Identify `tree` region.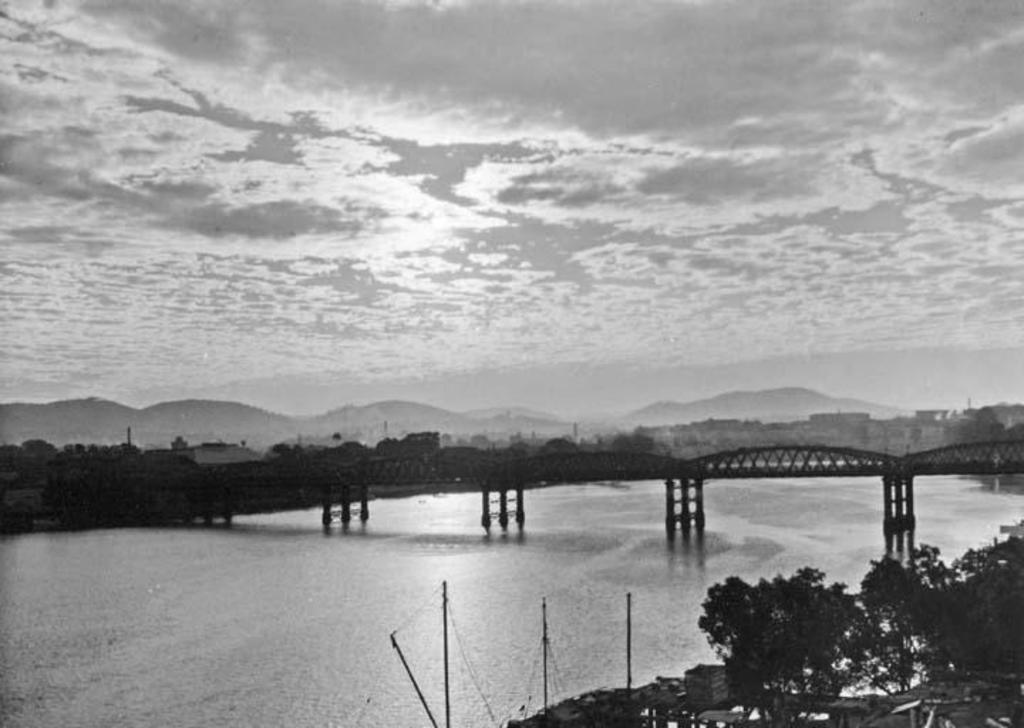
Region: {"left": 860, "top": 539, "right": 1023, "bottom": 687}.
